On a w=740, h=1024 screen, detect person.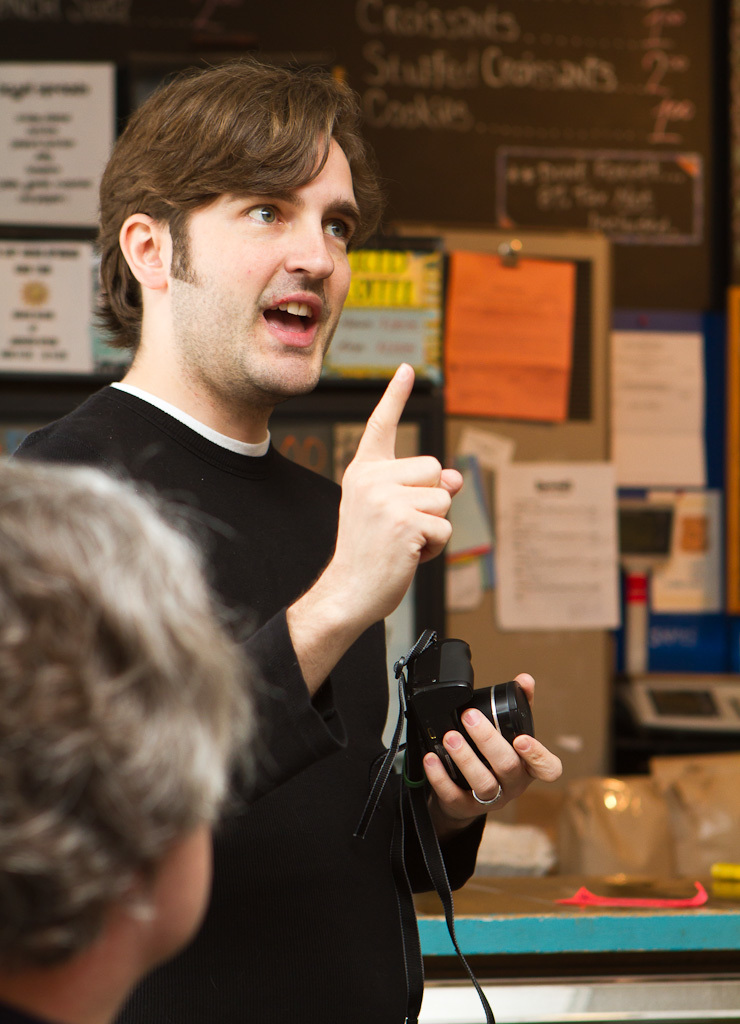
<region>0, 443, 280, 1023</region>.
